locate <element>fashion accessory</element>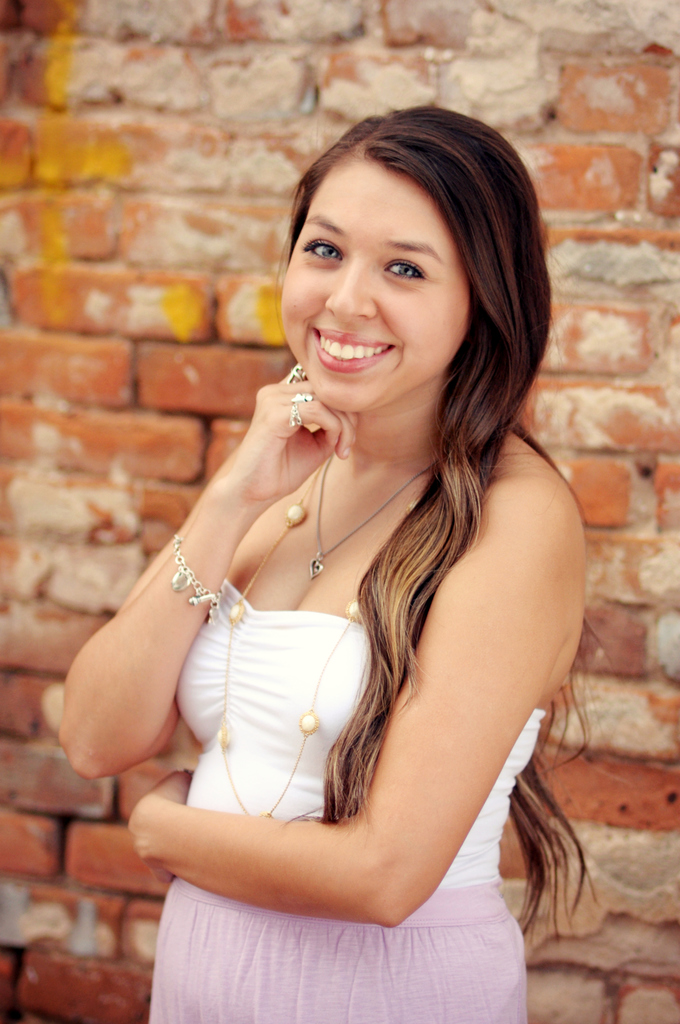
select_region(218, 458, 430, 820)
